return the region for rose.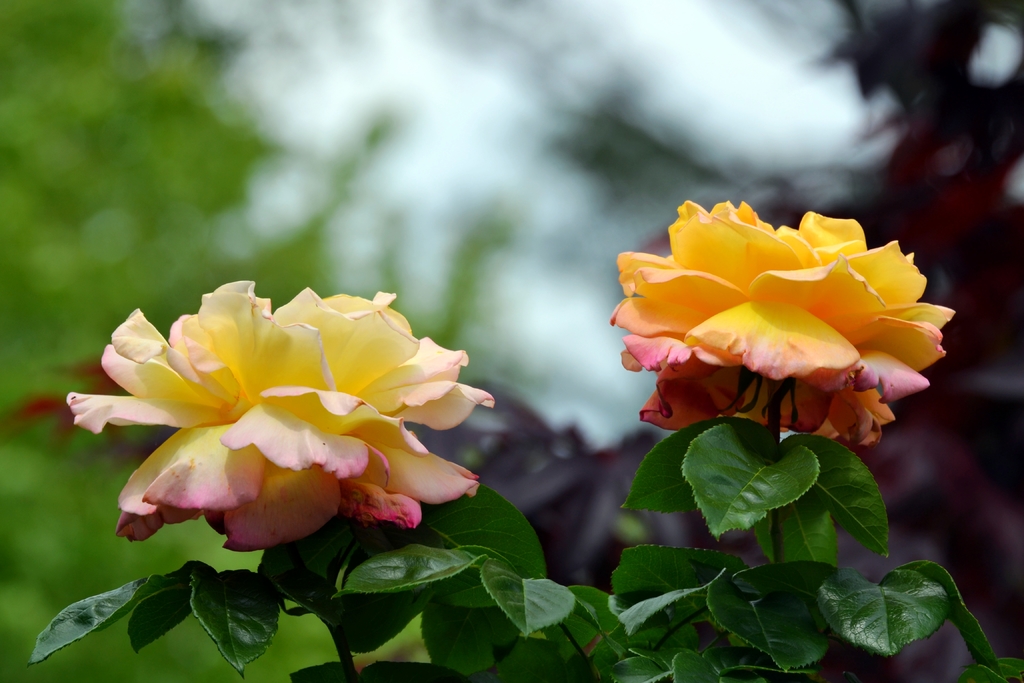
box(609, 199, 959, 449).
